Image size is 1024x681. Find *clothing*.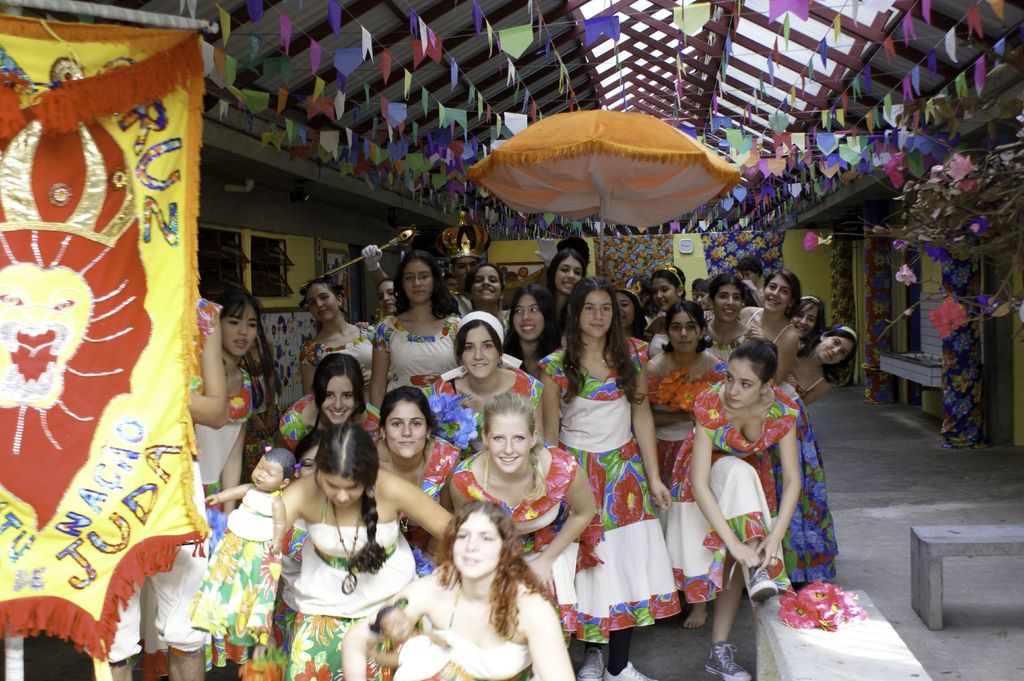
bbox=(278, 394, 384, 451).
